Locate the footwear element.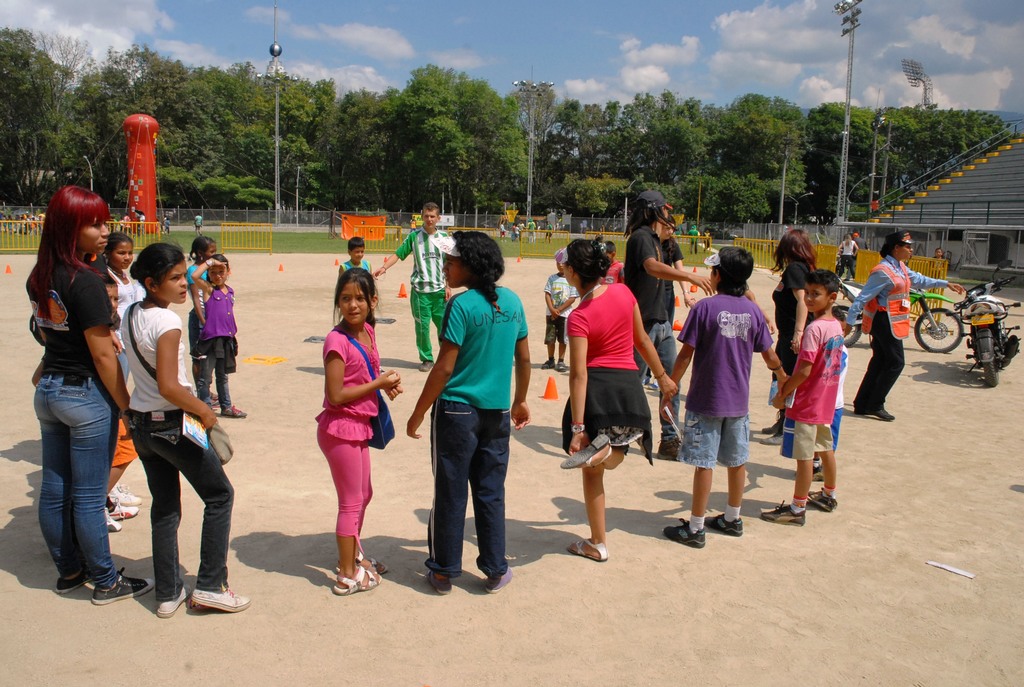
Element bbox: bbox(660, 516, 707, 553).
